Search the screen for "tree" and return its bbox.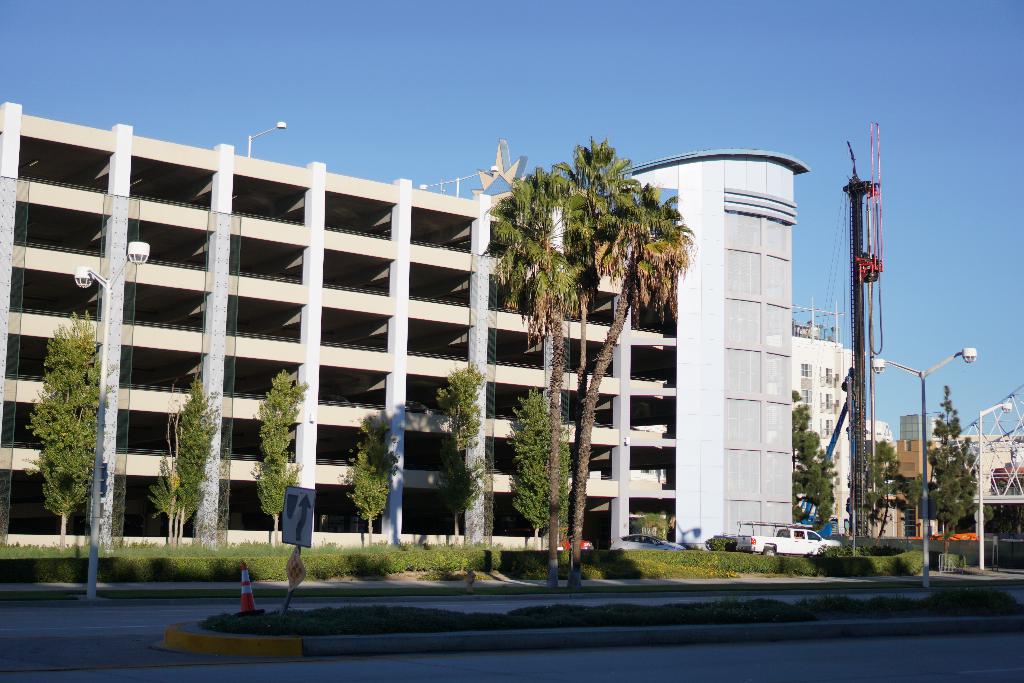
Found: <bbox>486, 149, 693, 592</bbox>.
